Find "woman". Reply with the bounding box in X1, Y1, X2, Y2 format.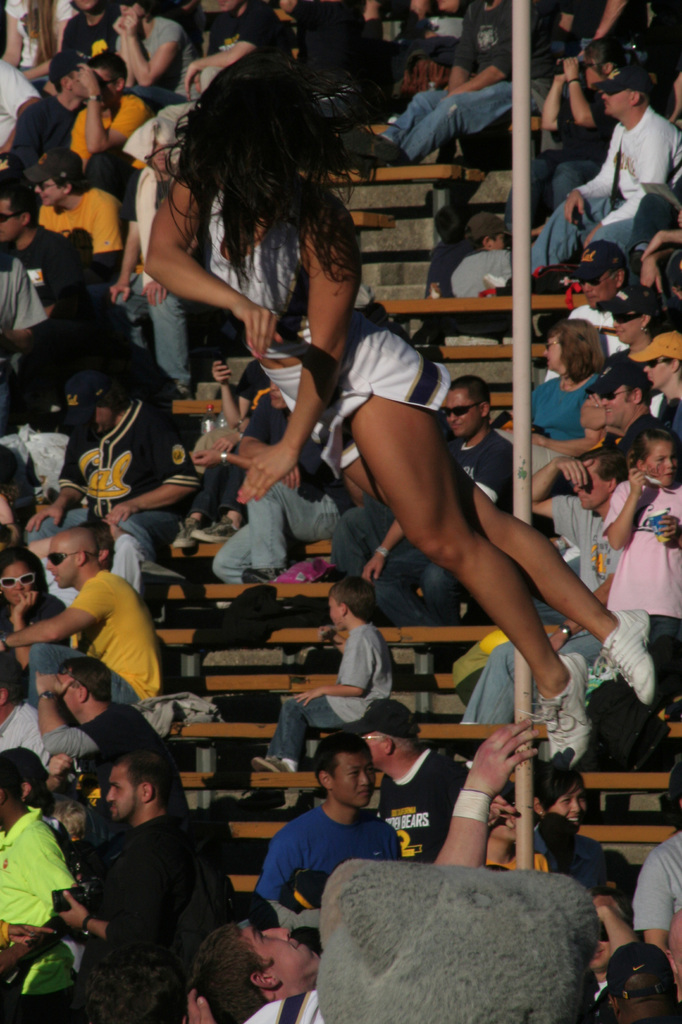
0, 545, 74, 701.
